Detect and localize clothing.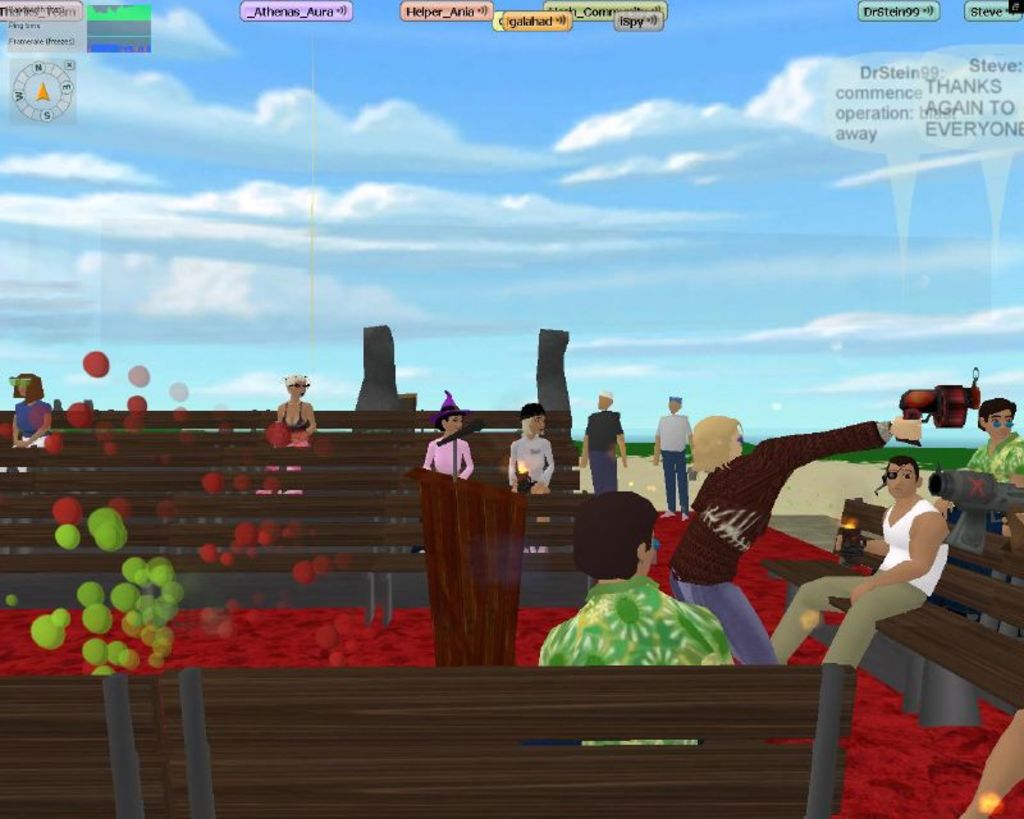
Localized at <bbox>767, 497, 950, 667</bbox>.
